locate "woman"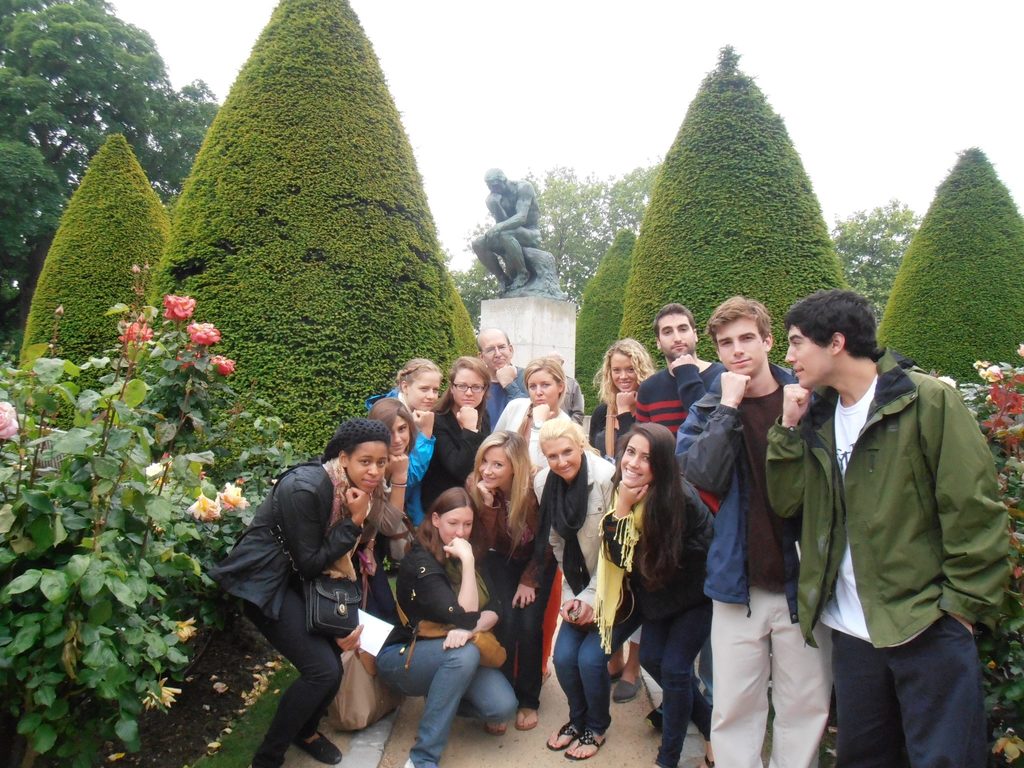
region(366, 355, 440, 520)
